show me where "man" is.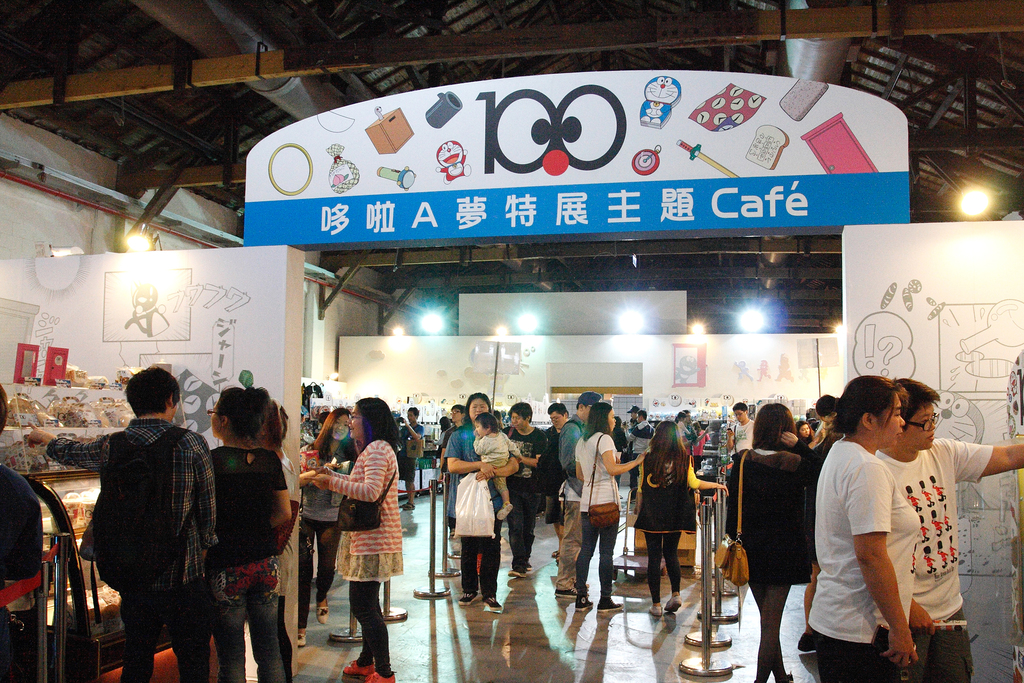
"man" is at [872, 377, 1023, 682].
